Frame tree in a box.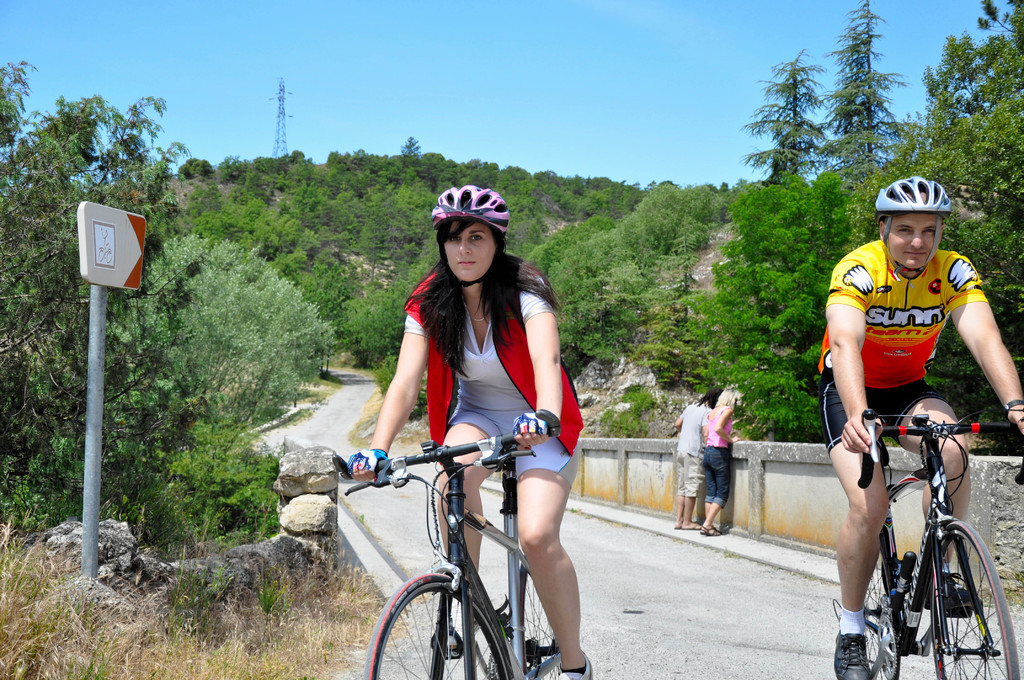
(x1=824, y1=0, x2=904, y2=186).
